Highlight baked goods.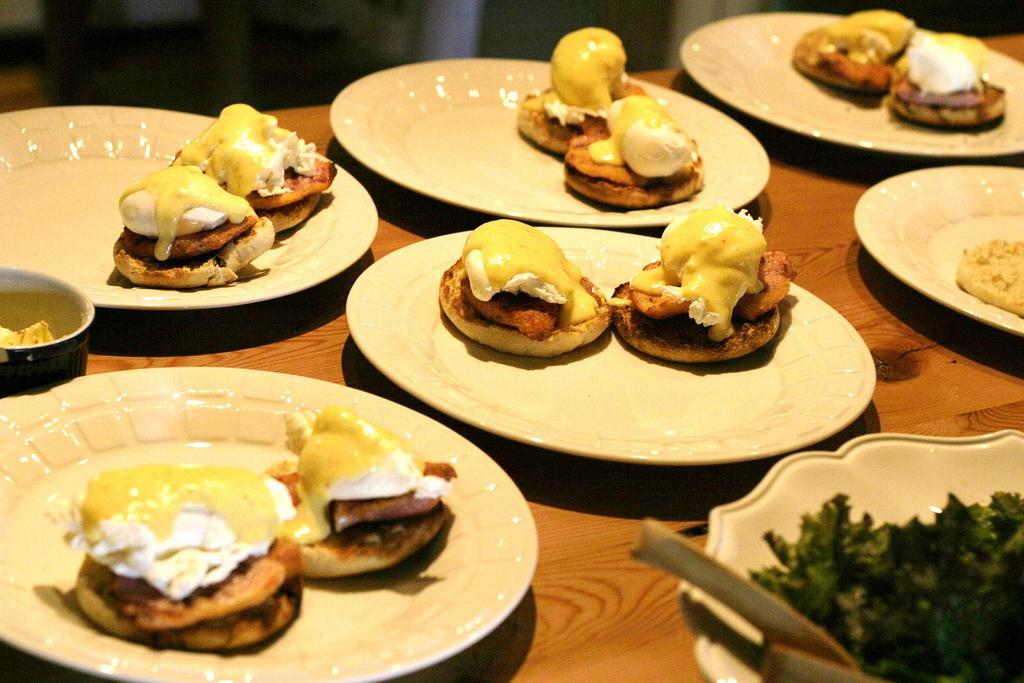
Highlighted region: BBox(957, 237, 1023, 317).
